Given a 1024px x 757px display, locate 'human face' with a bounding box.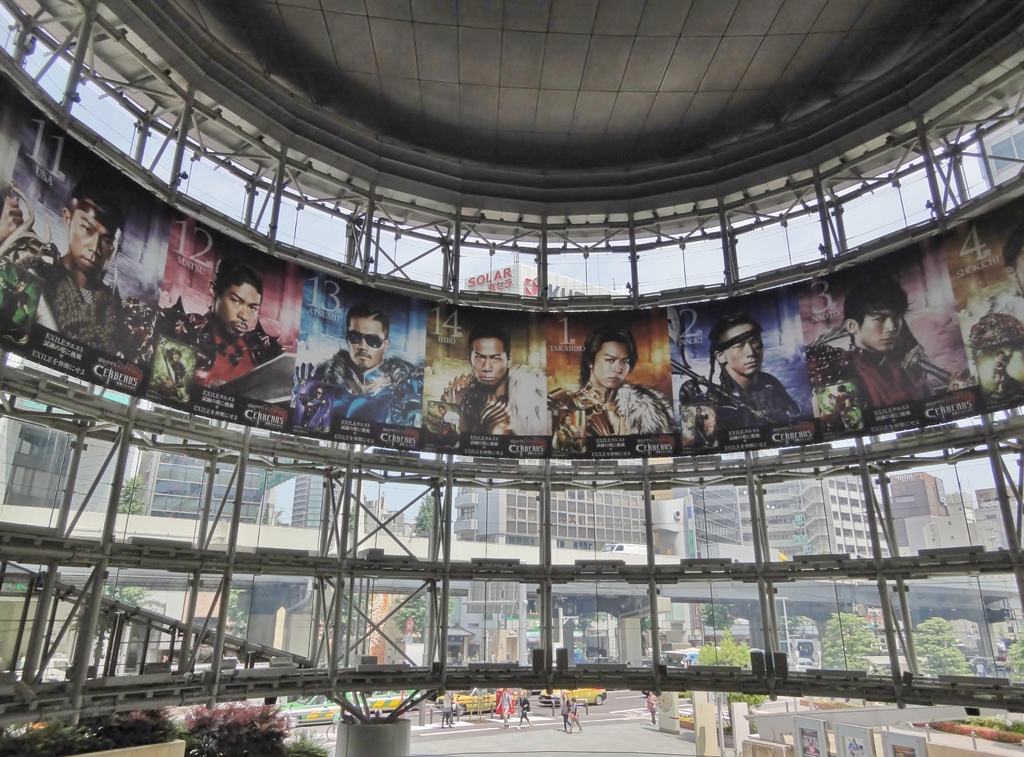
Located: 722:325:765:378.
